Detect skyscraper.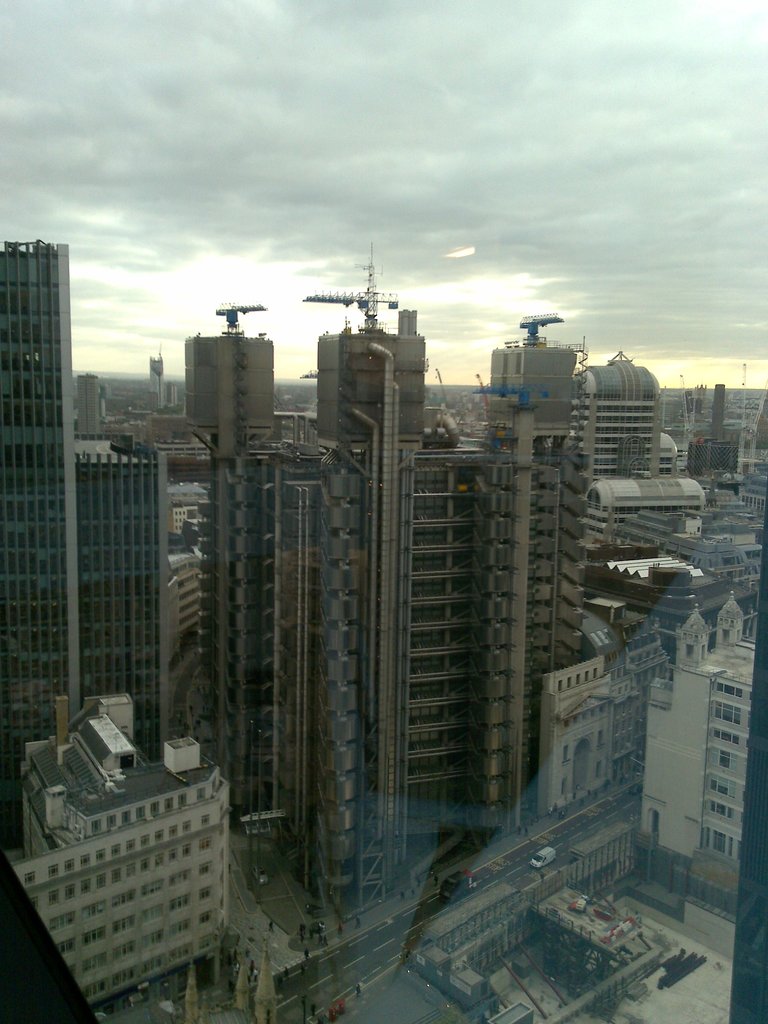
Detected at (335, 451, 507, 799).
